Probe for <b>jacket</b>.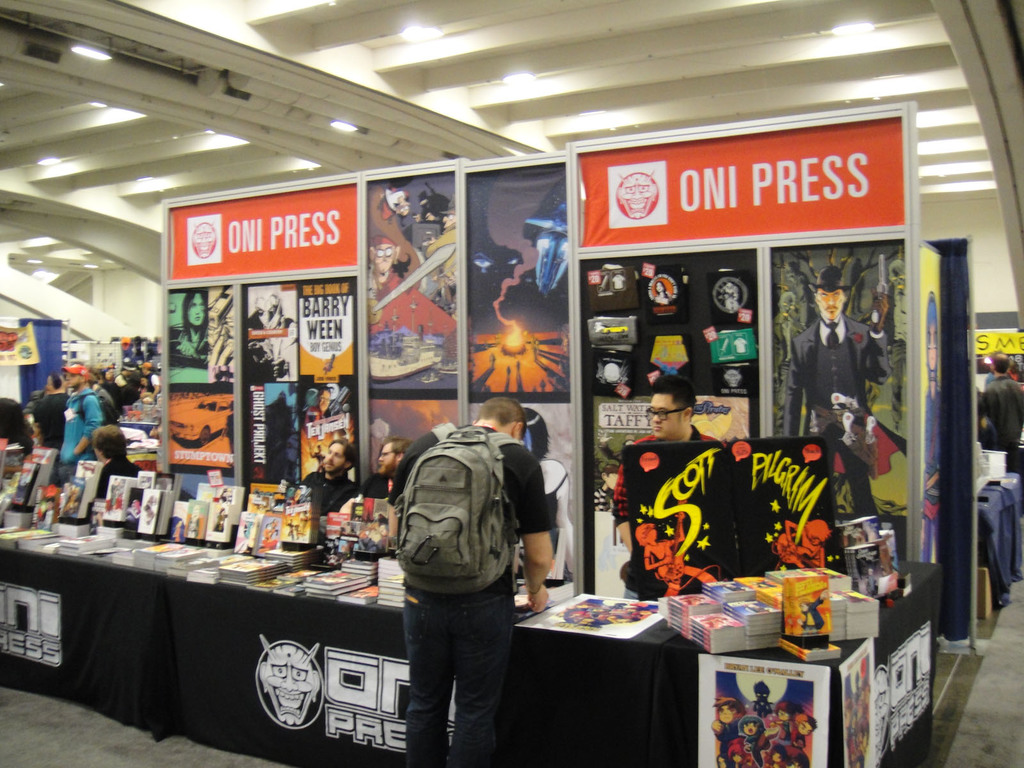
Probe result: select_region(784, 317, 891, 440).
